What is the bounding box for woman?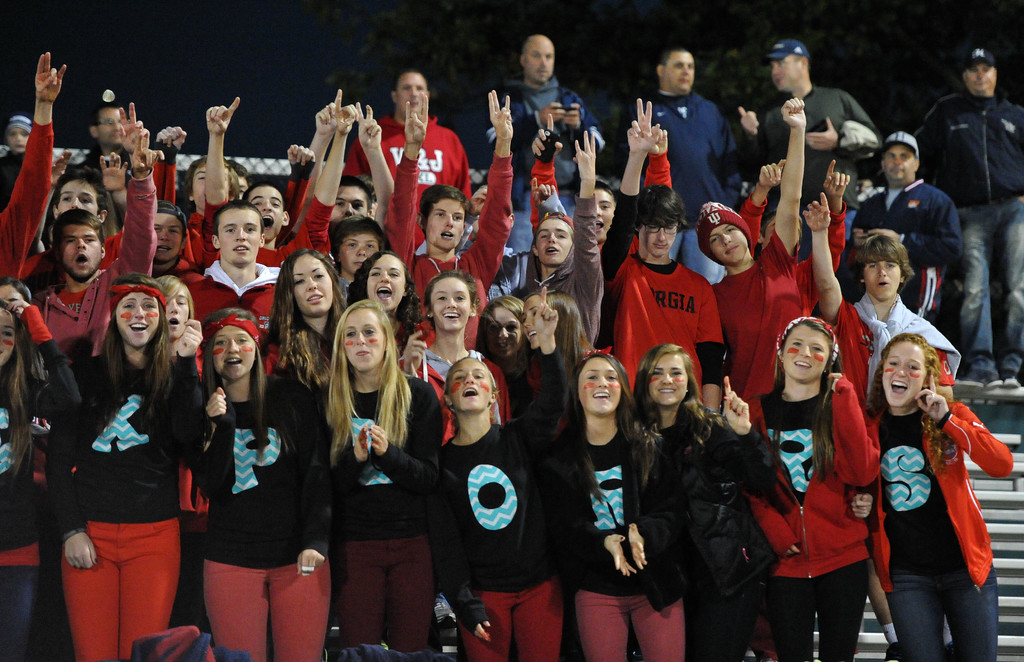
859 330 1012 661.
